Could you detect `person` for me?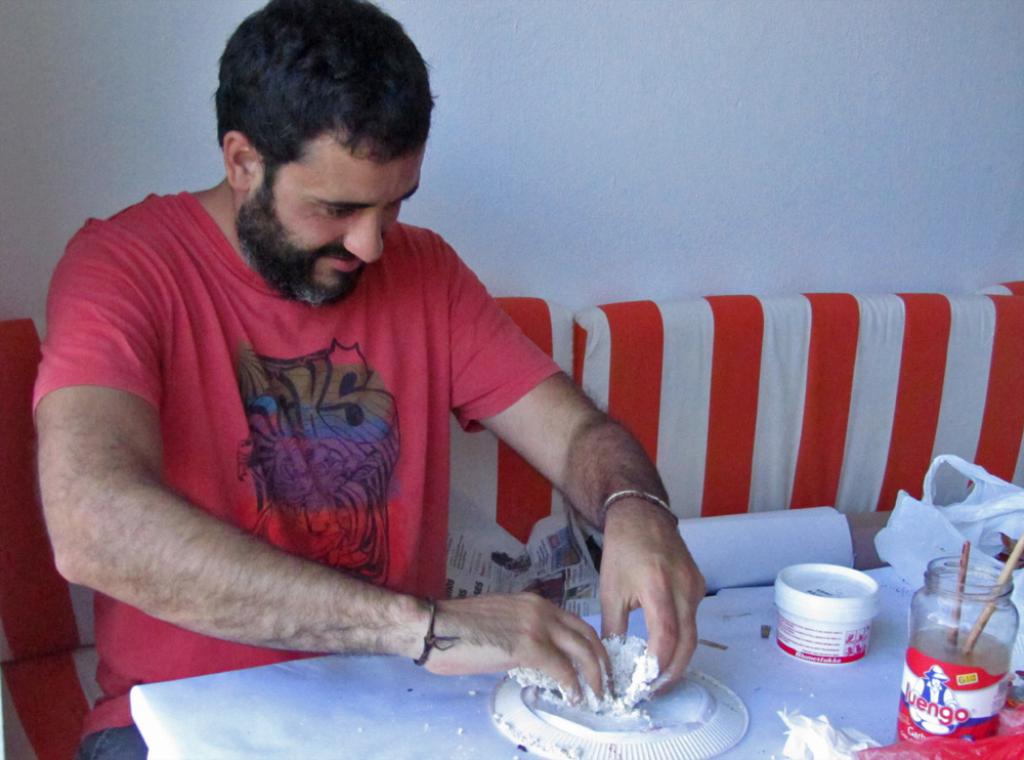
Detection result: rect(30, 0, 705, 759).
